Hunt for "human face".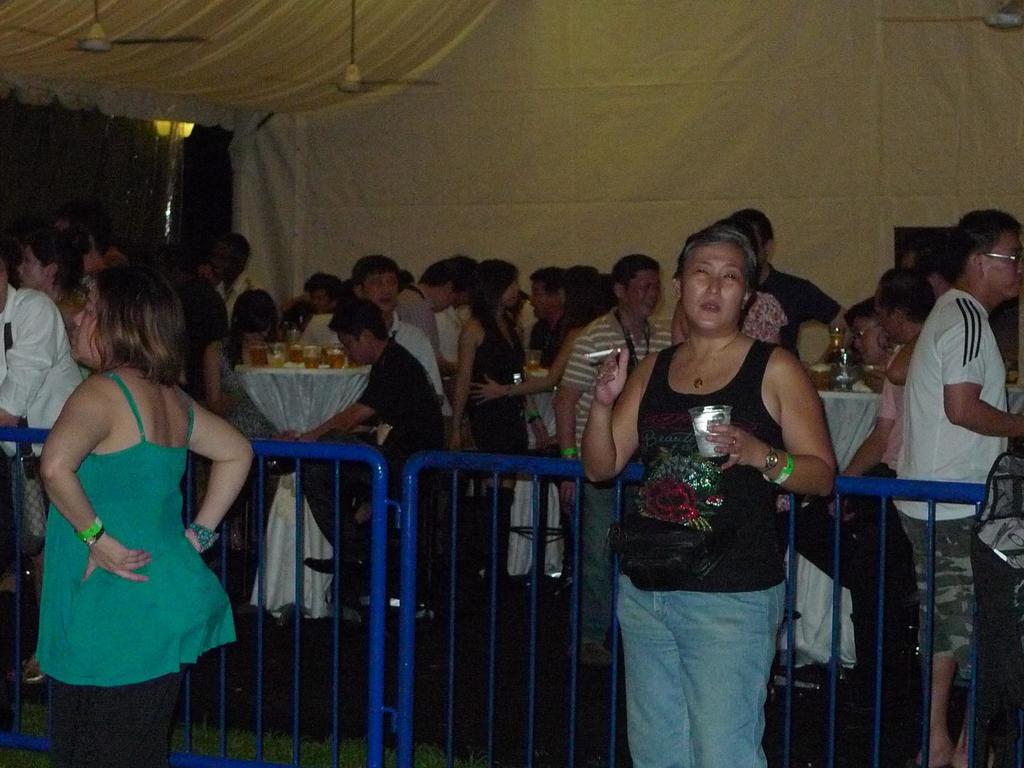
Hunted down at rect(527, 282, 554, 317).
